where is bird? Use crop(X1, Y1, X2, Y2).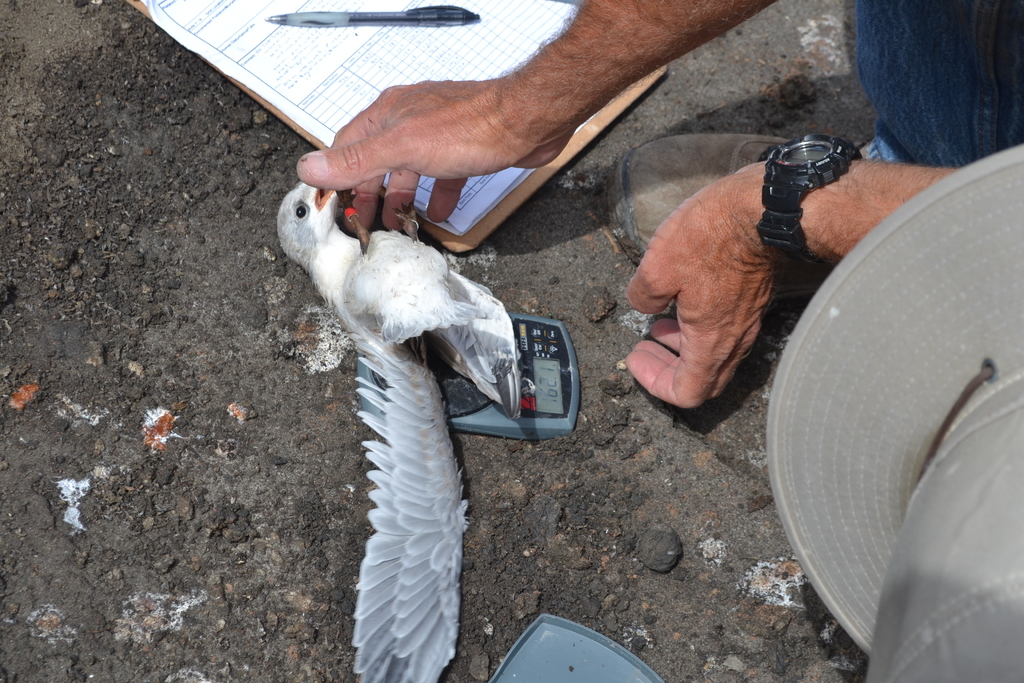
crop(292, 143, 531, 658).
